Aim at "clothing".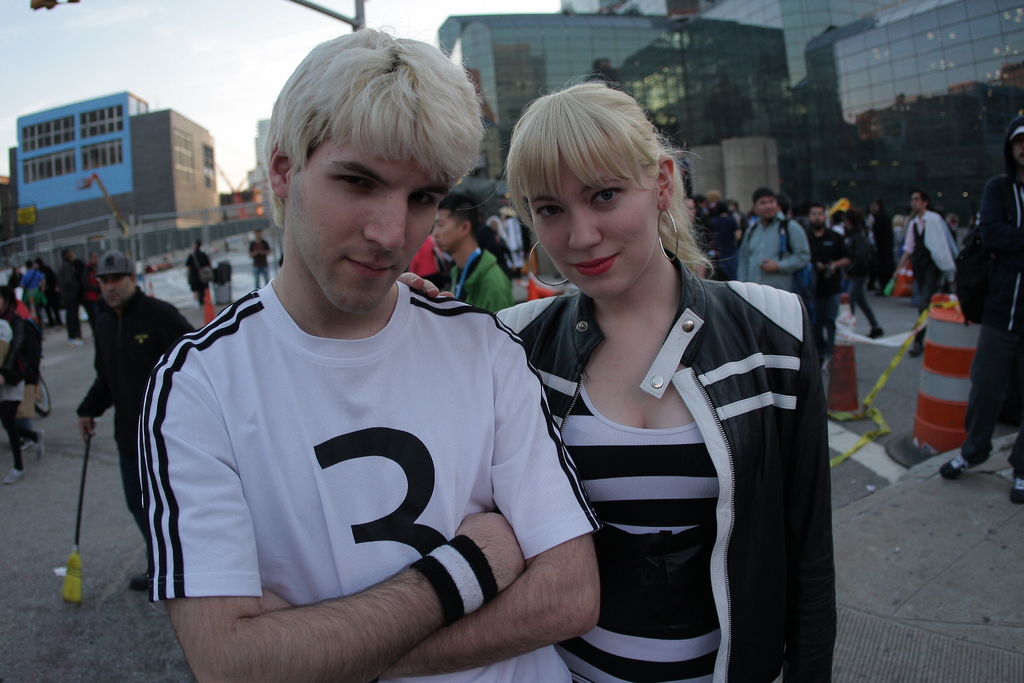
Aimed at (509,243,822,676).
